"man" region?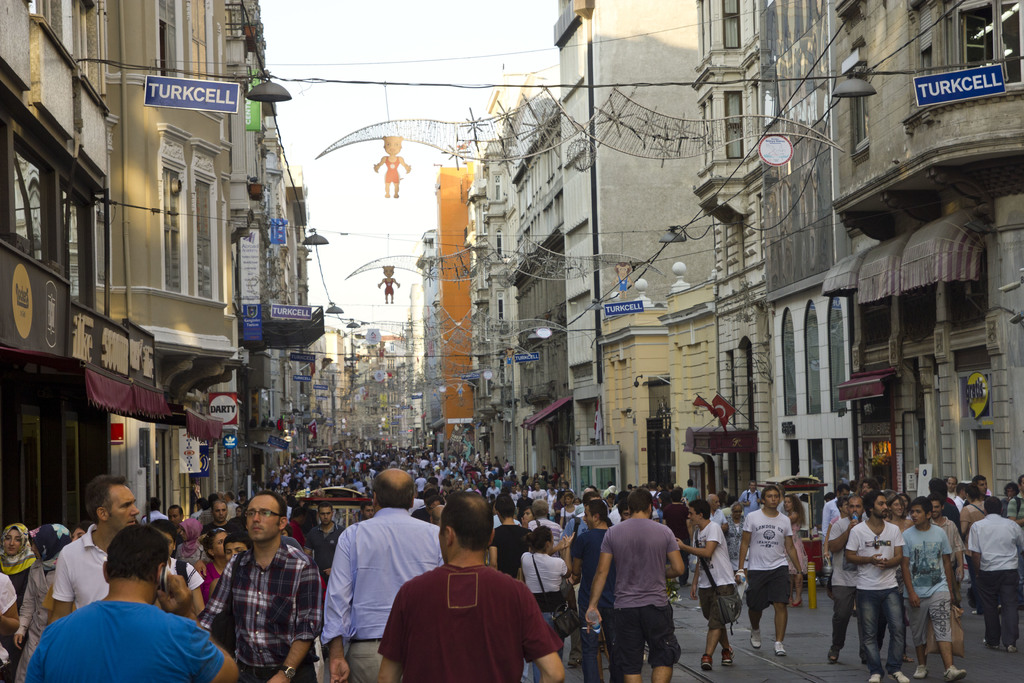
Rect(972, 477, 987, 496)
